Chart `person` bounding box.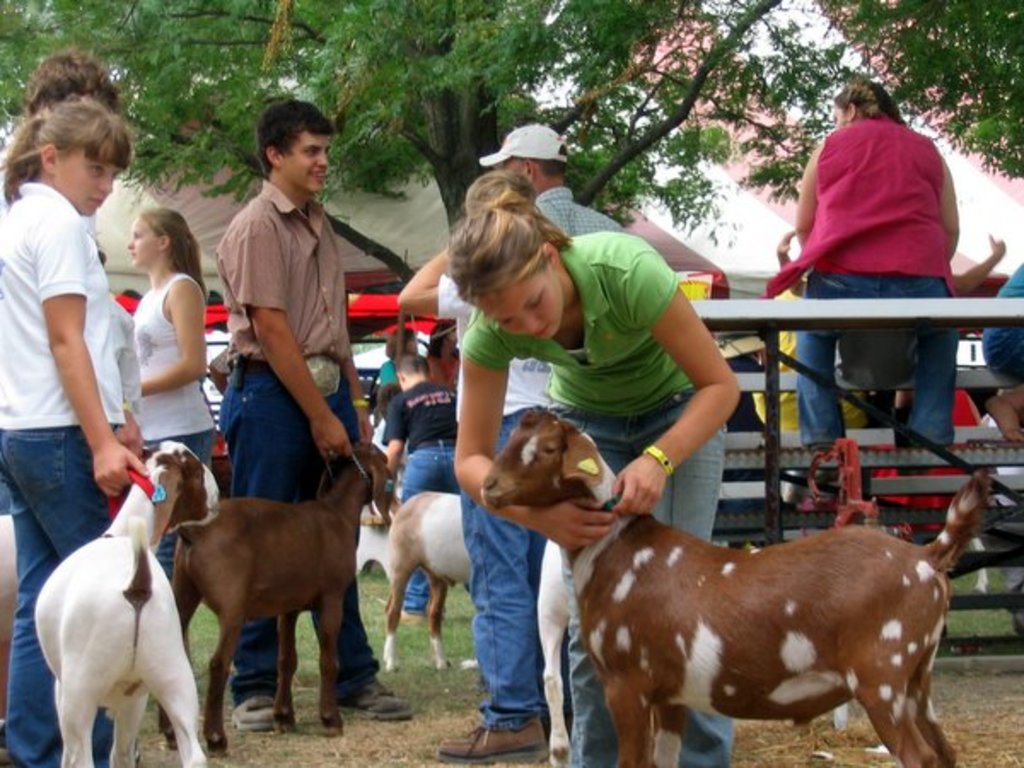
Charted: x1=766, y1=72, x2=947, y2=463.
